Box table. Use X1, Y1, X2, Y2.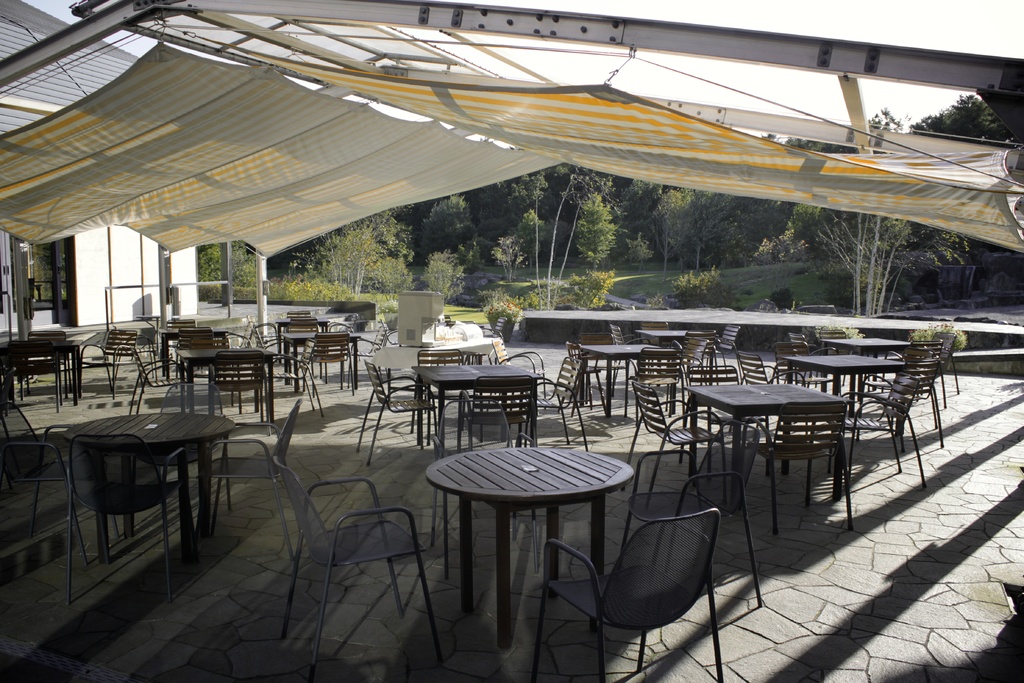
424, 347, 485, 358.
